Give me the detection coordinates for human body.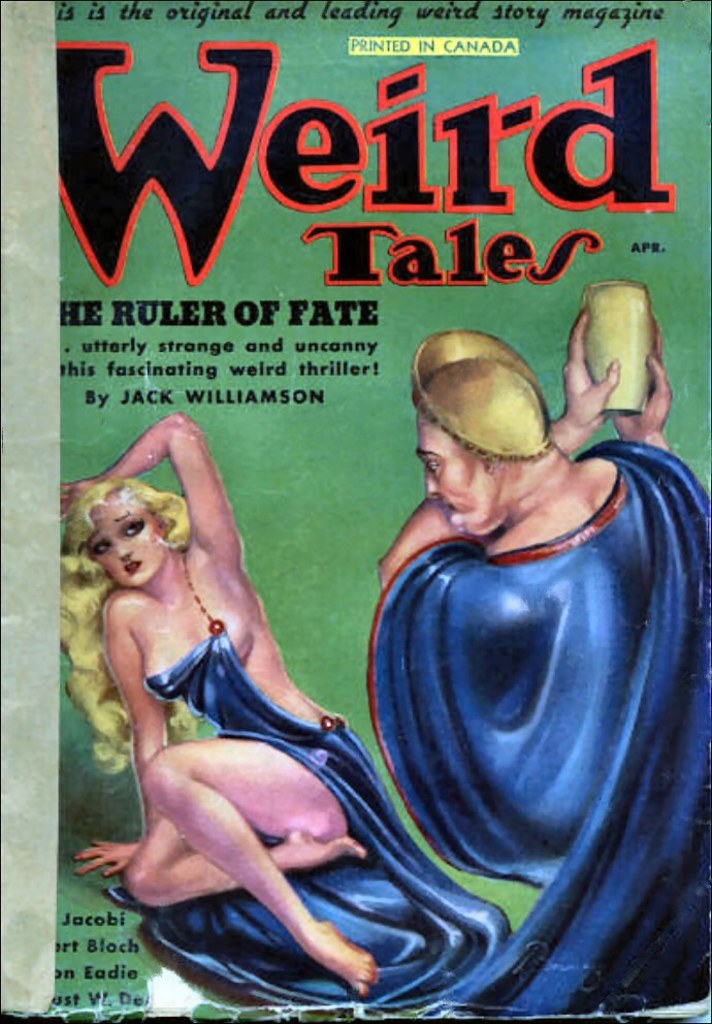
(370,308,711,1018).
